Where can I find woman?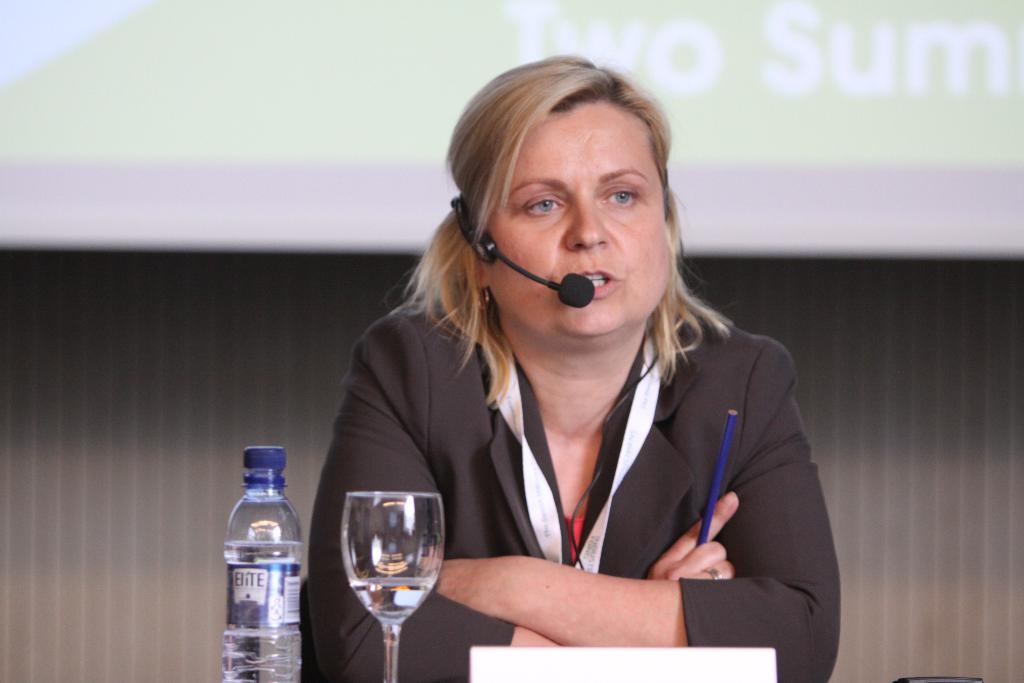
You can find it at select_region(284, 76, 838, 670).
